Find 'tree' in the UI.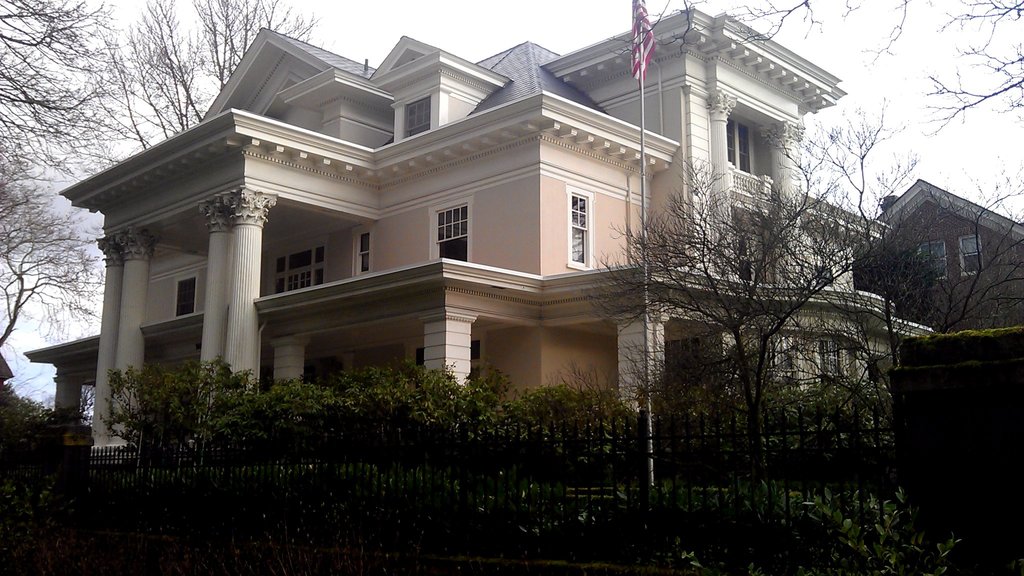
UI element at box=[588, 93, 897, 516].
